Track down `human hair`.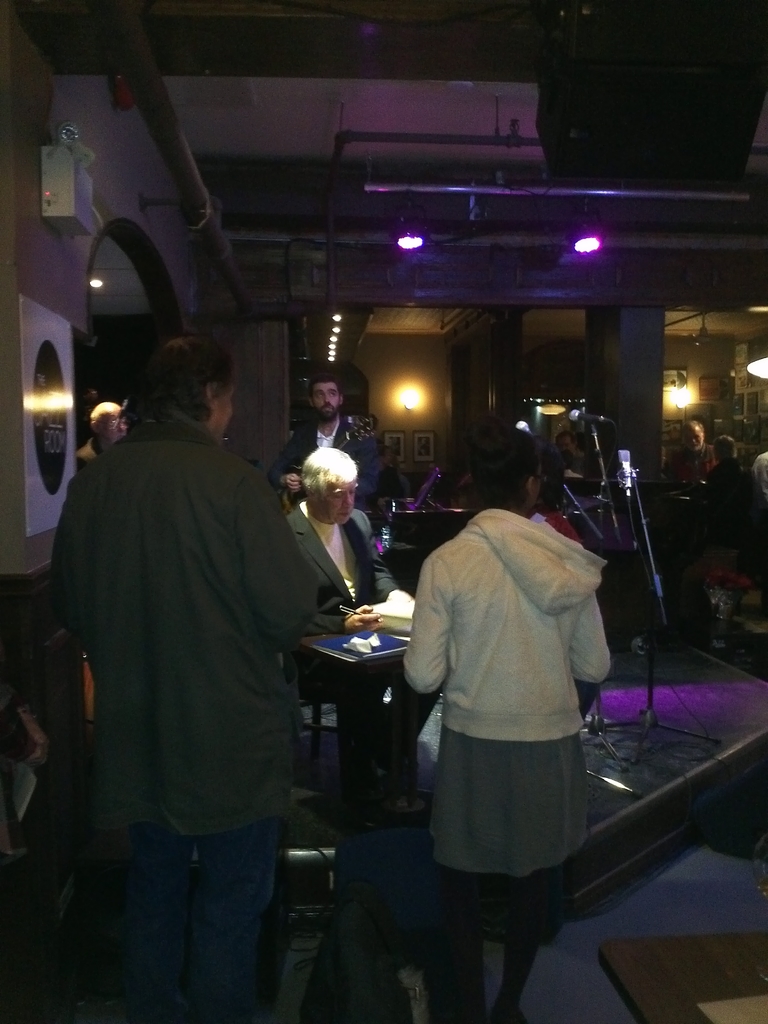
Tracked to {"x1": 296, "y1": 443, "x2": 359, "y2": 490}.
